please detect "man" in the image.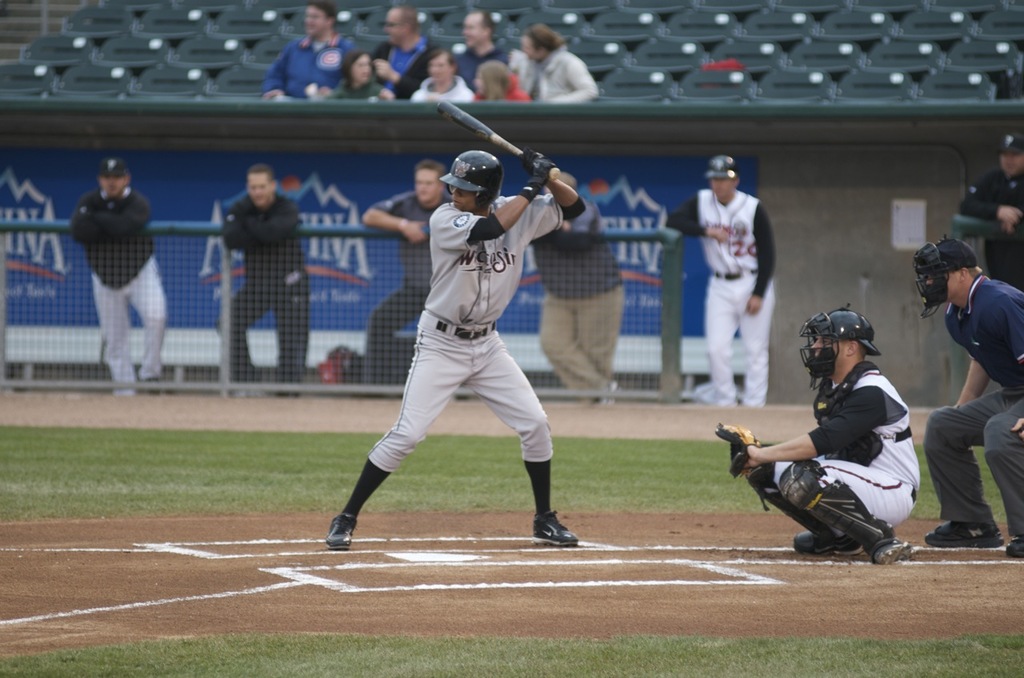
bbox=(906, 244, 1023, 557).
